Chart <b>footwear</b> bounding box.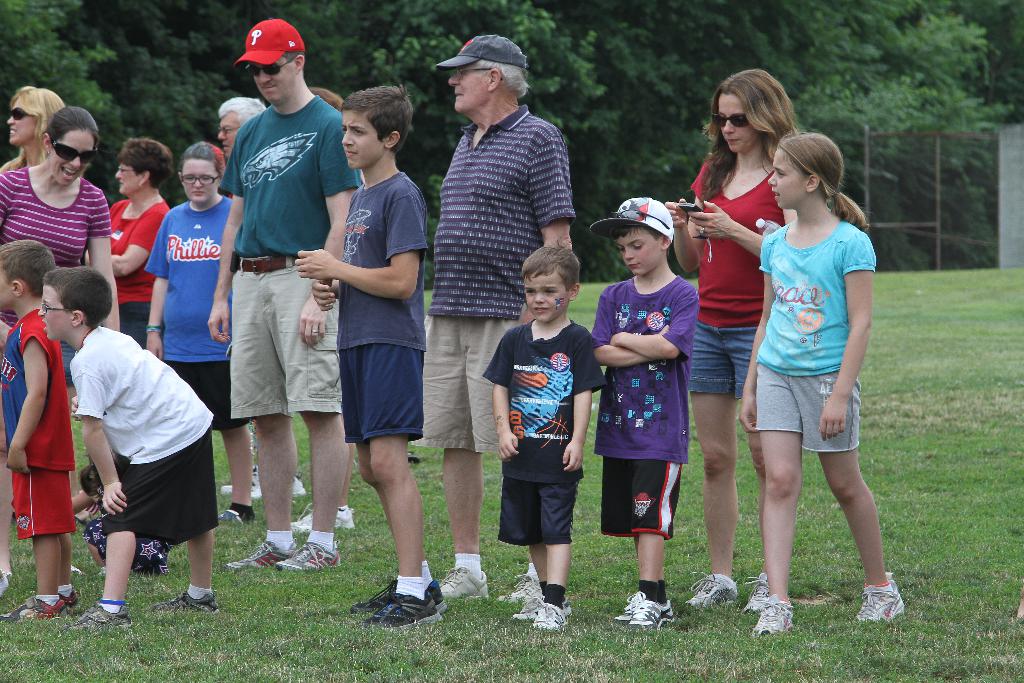
Charted: bbox=[635, 598, 653, 630].
